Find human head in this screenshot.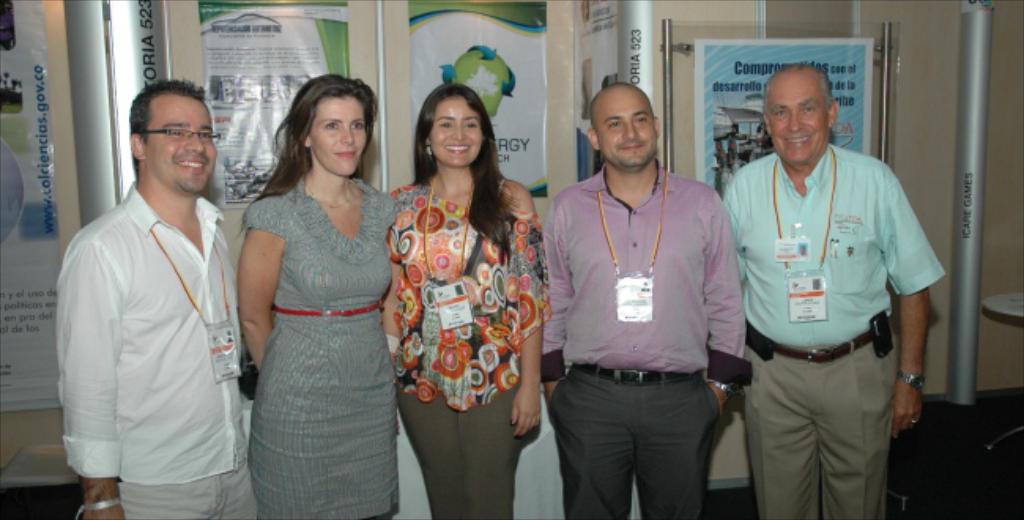
The bounding box for human head is <region>414, 85, 490, 167</region>.
